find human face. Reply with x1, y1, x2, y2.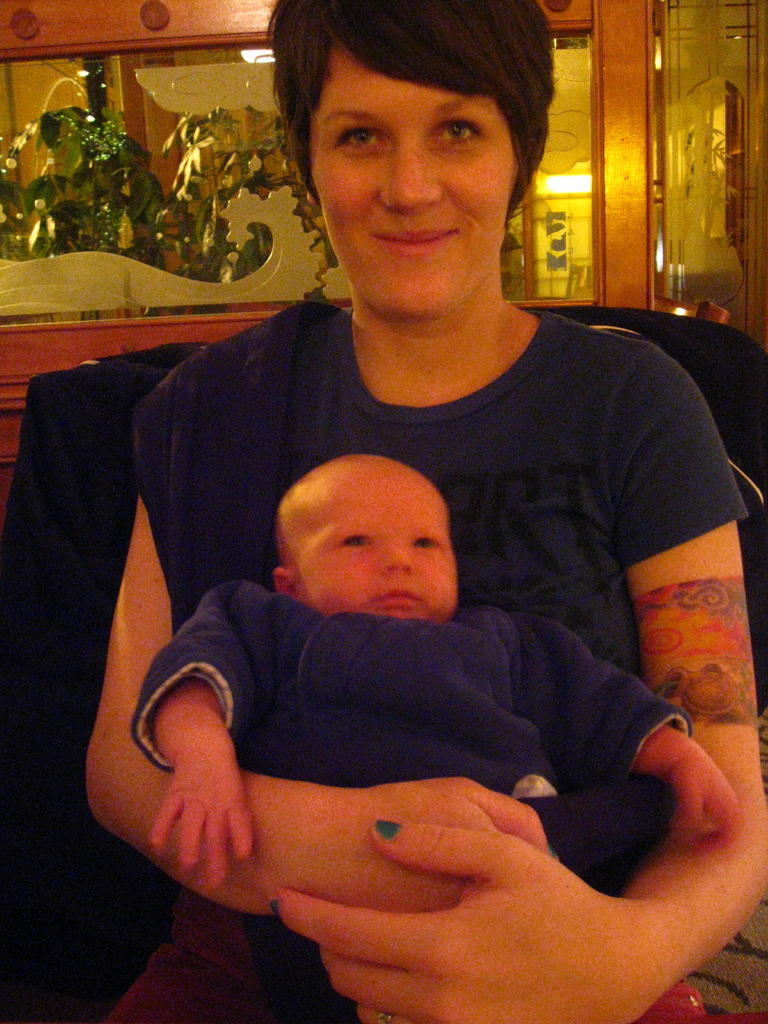
294, 469, 457, 623.
